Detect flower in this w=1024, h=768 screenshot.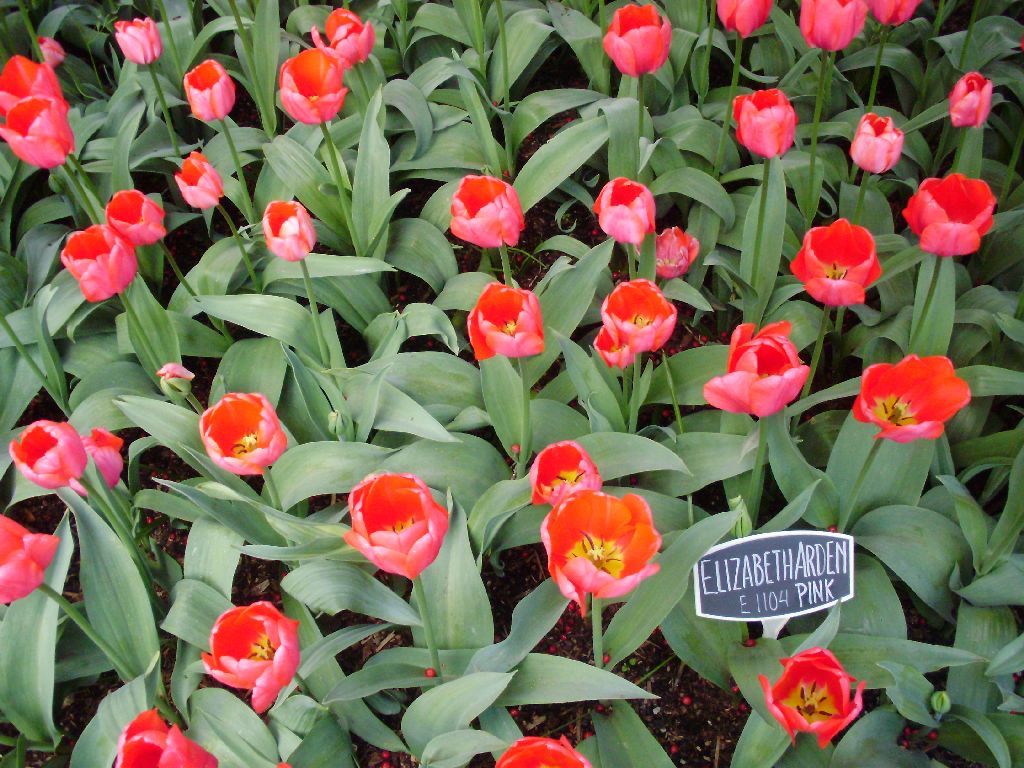
Detection: left=595, top=174, right=663, bottom=244.
